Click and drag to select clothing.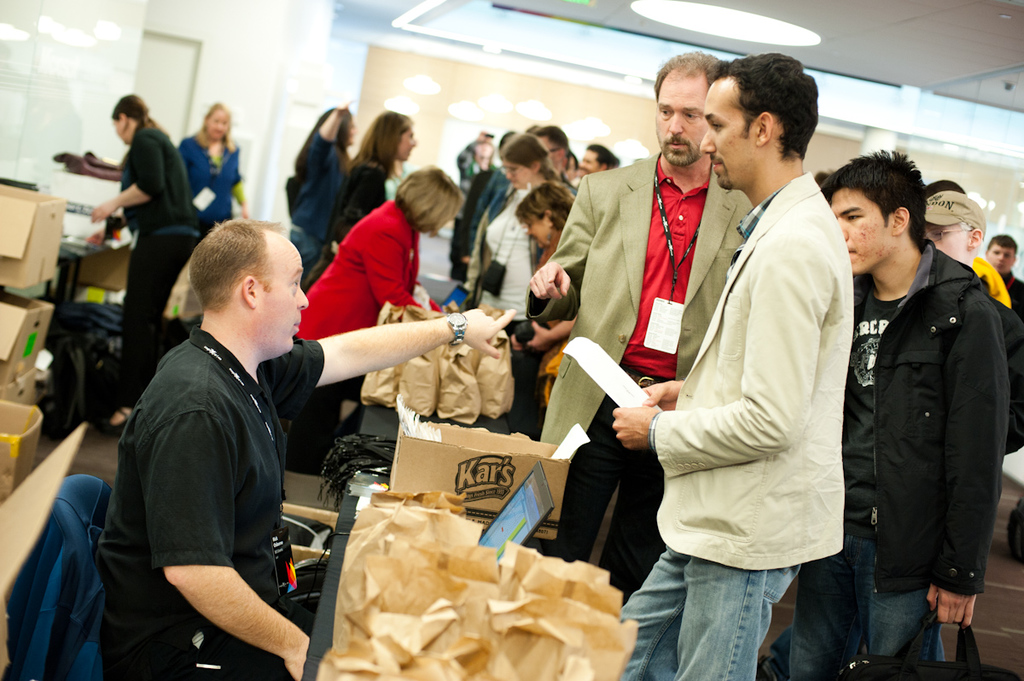
Selection: left=174, top=128, right=244, bottom=233.
